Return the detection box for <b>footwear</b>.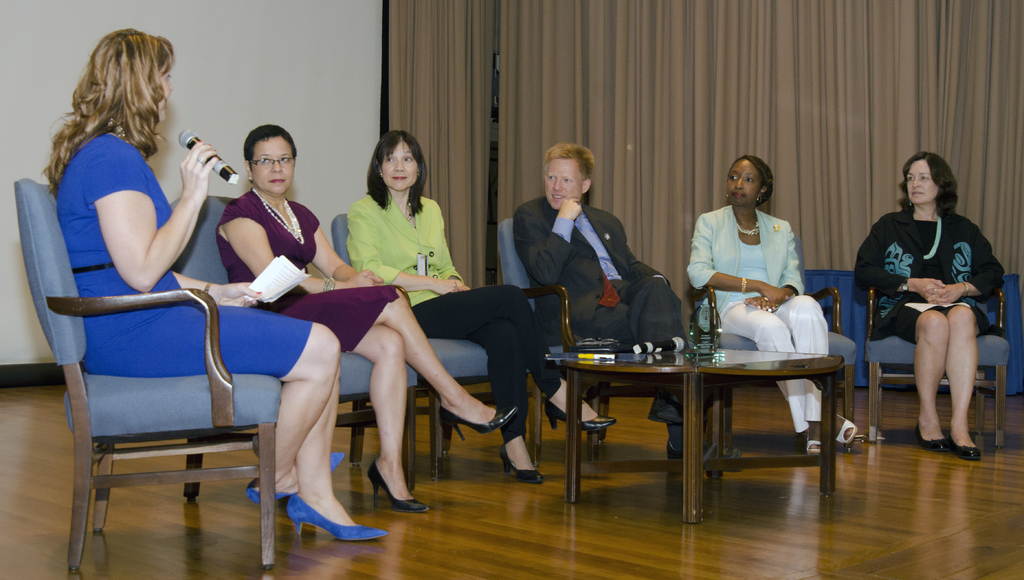
<region>950, 440, 977, 456</region>.
